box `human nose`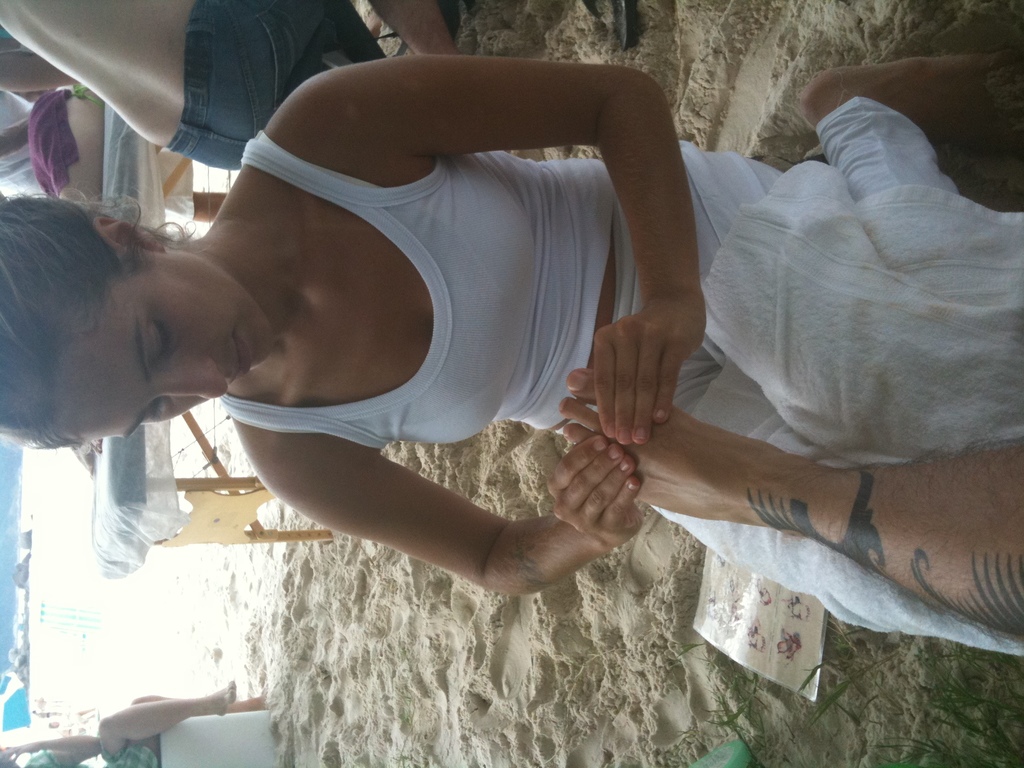
rect(157, 360, 228, 404)
